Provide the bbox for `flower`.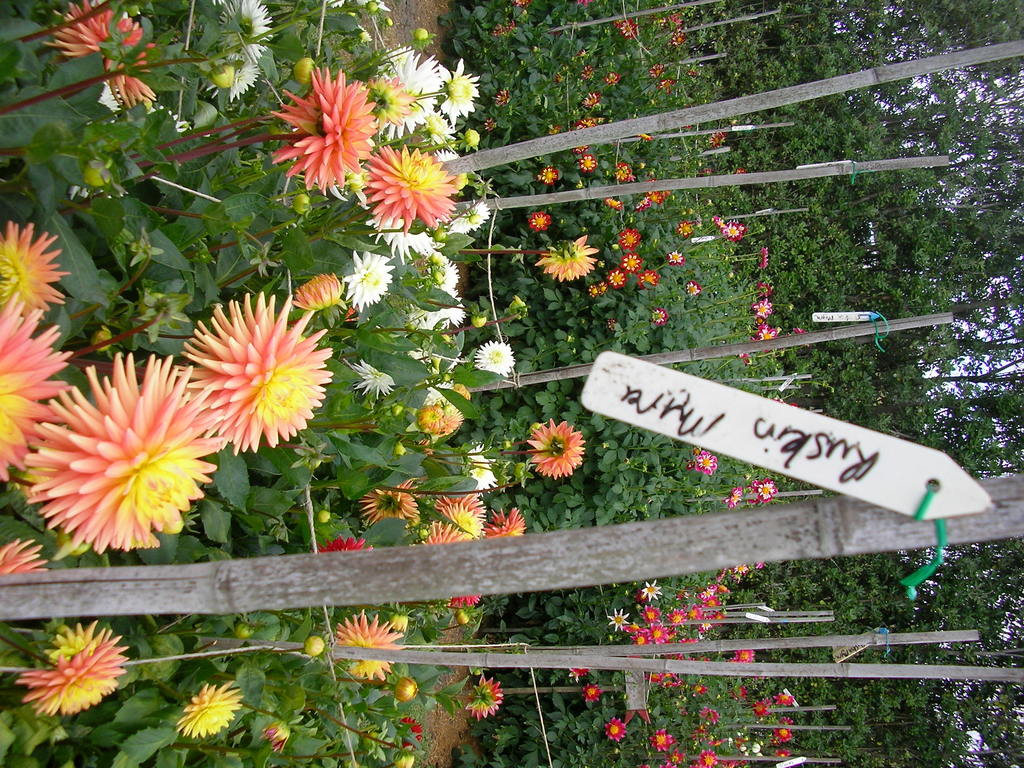
locate(15, 622, 125, 714).
